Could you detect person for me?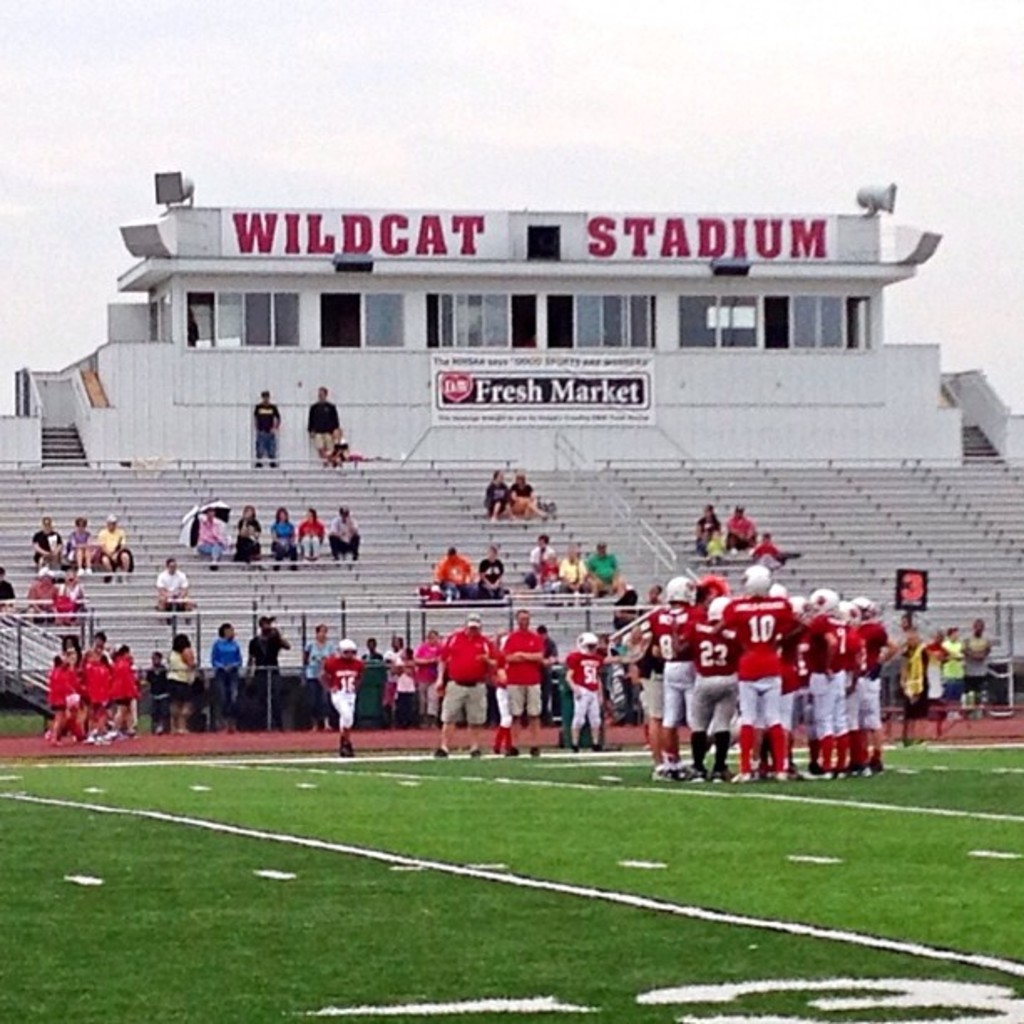
Detection result: (left=20, top=574, right=59, bottom=619).
